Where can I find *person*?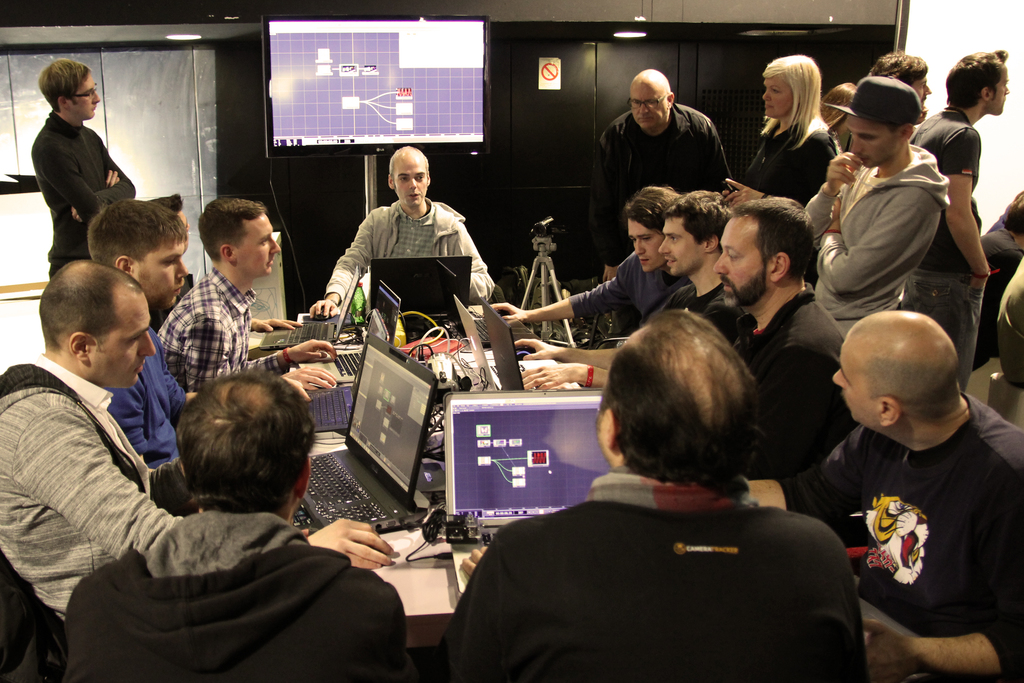
You can find it at {"left": 61, "top": 362, "right": 404, "bottom": 682}.
